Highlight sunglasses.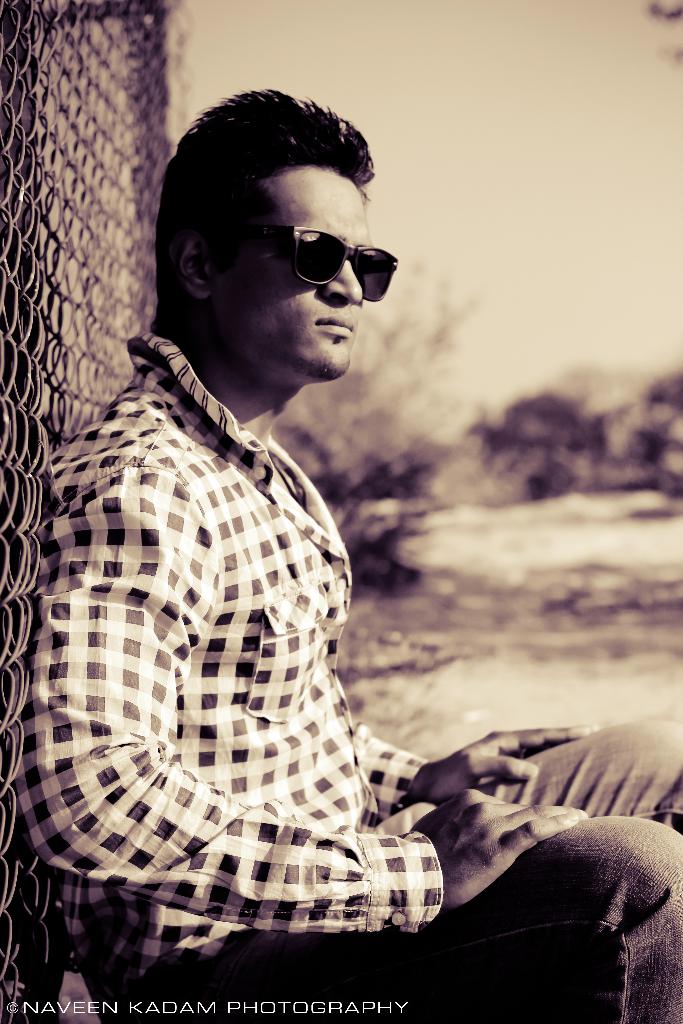
Highlighted region: Rect(204, 223, 400, 305).
